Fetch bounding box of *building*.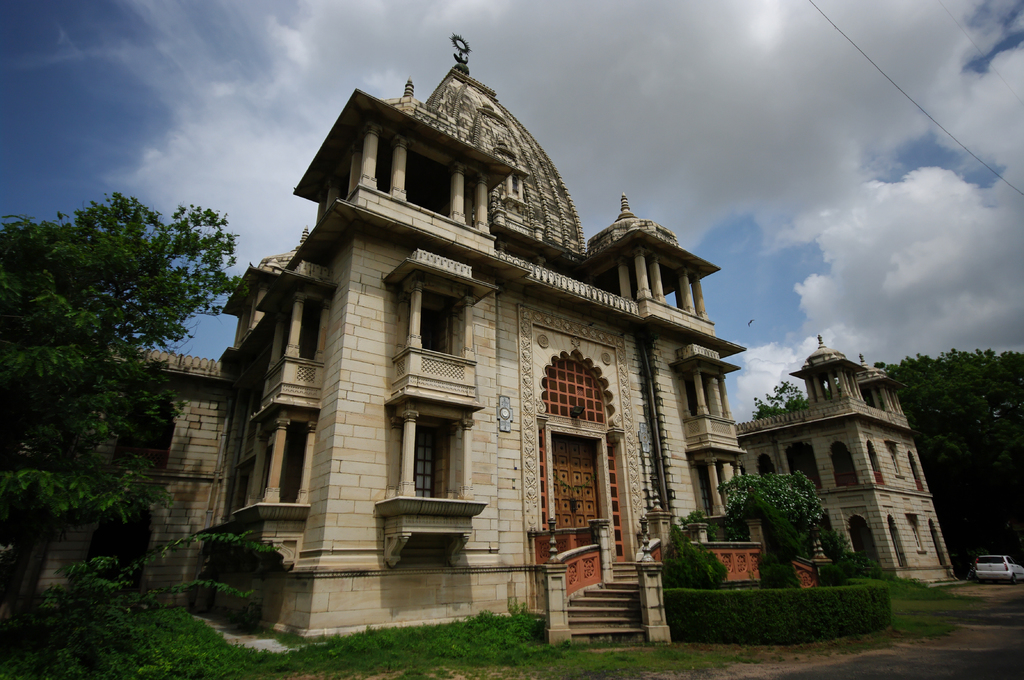
Bbox: bbox(0, 35, 956, 646).
